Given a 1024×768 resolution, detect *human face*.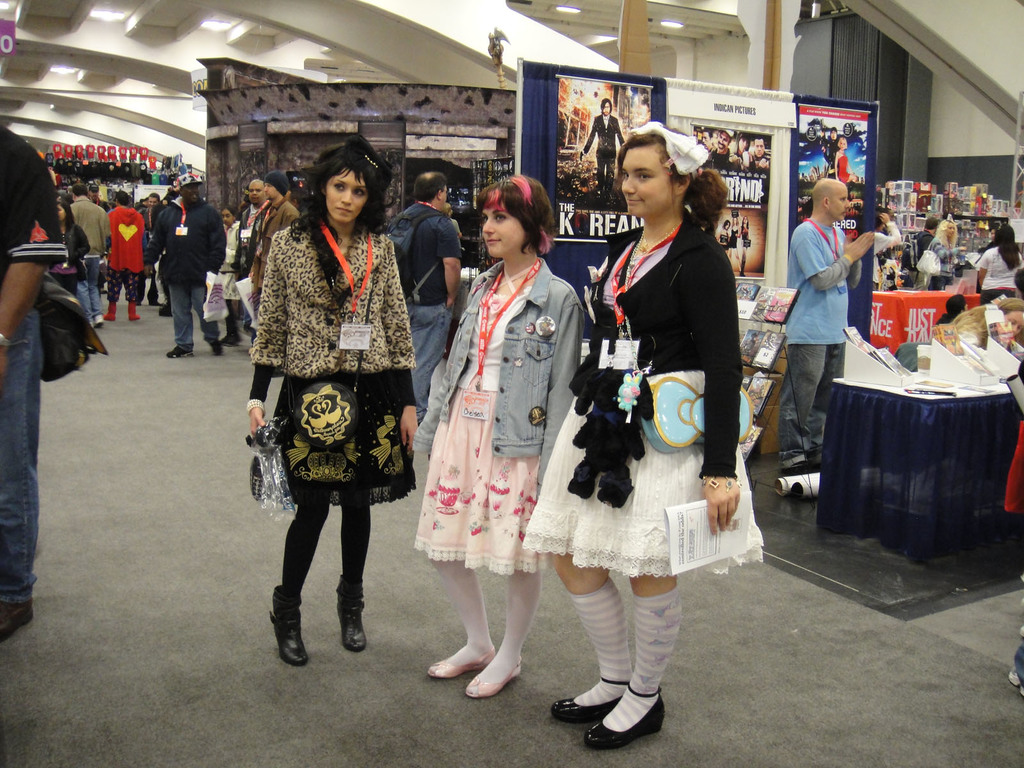
[x1=737, y1=137, x2=749, y2=152].
